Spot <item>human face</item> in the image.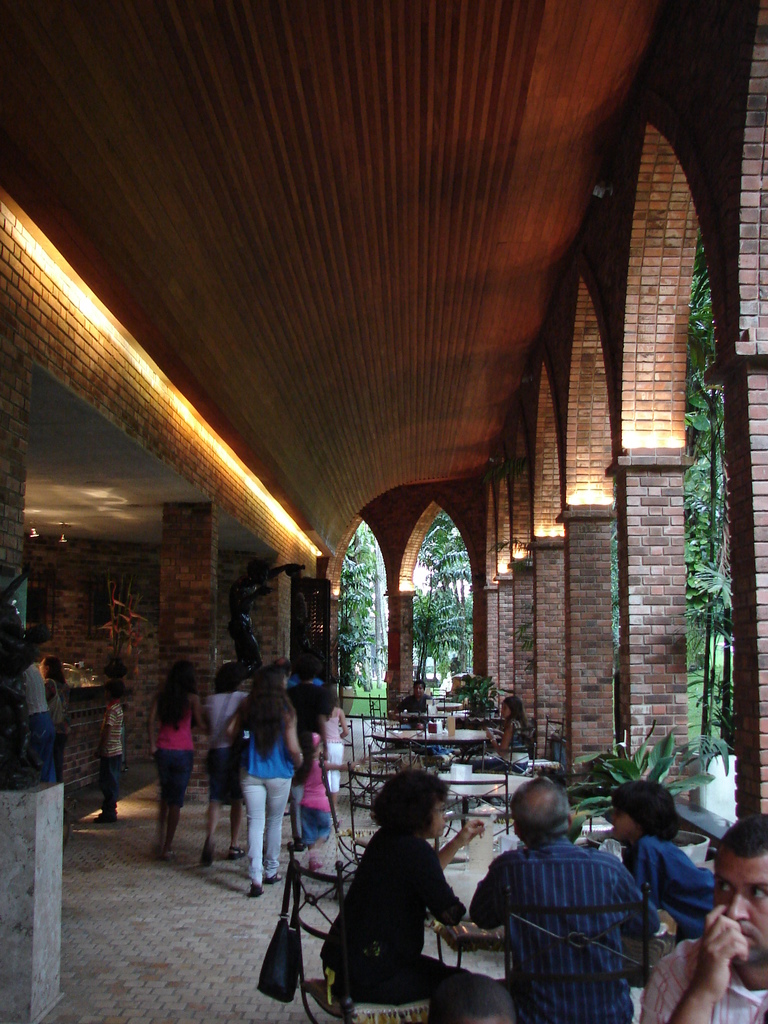
<item>human face</item> found at Rect(607, 805, 632, 840).
